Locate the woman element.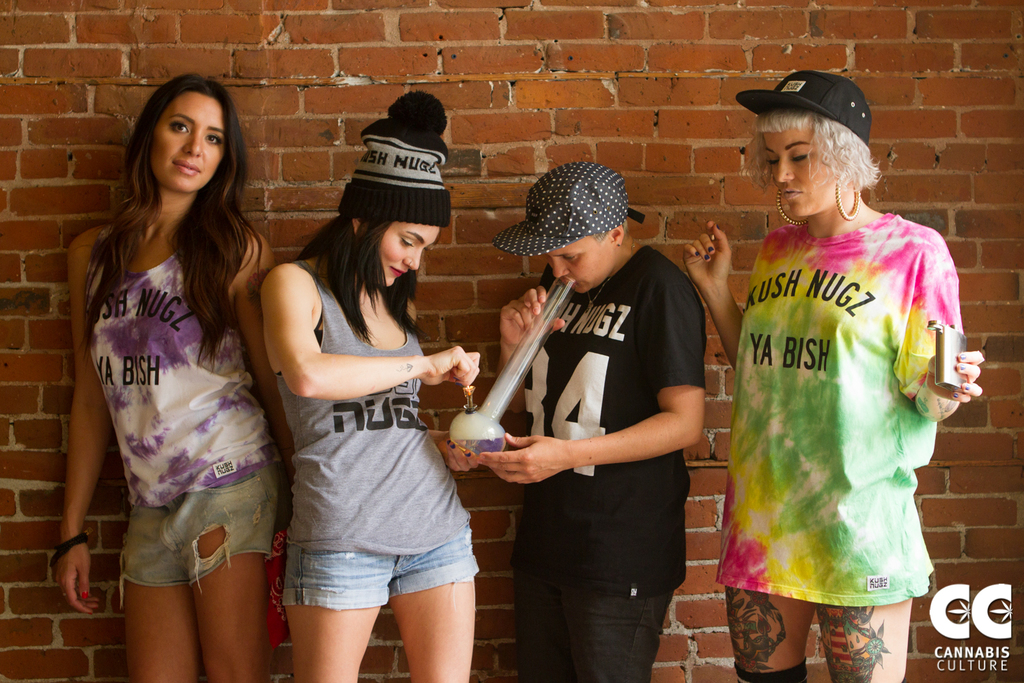
Element bbox: (x1=258, y1=87, x2=477, y2=682).
